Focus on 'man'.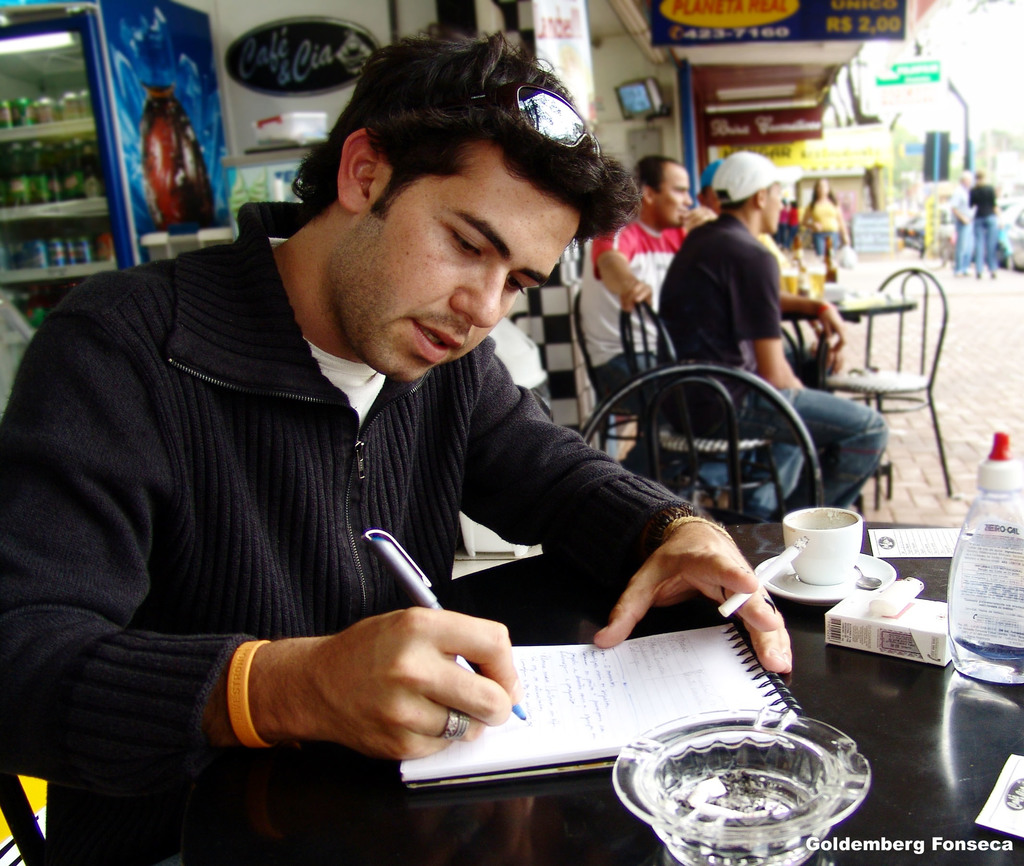
Focused at <bbox>584, 161, 691, 412</bbox>.
